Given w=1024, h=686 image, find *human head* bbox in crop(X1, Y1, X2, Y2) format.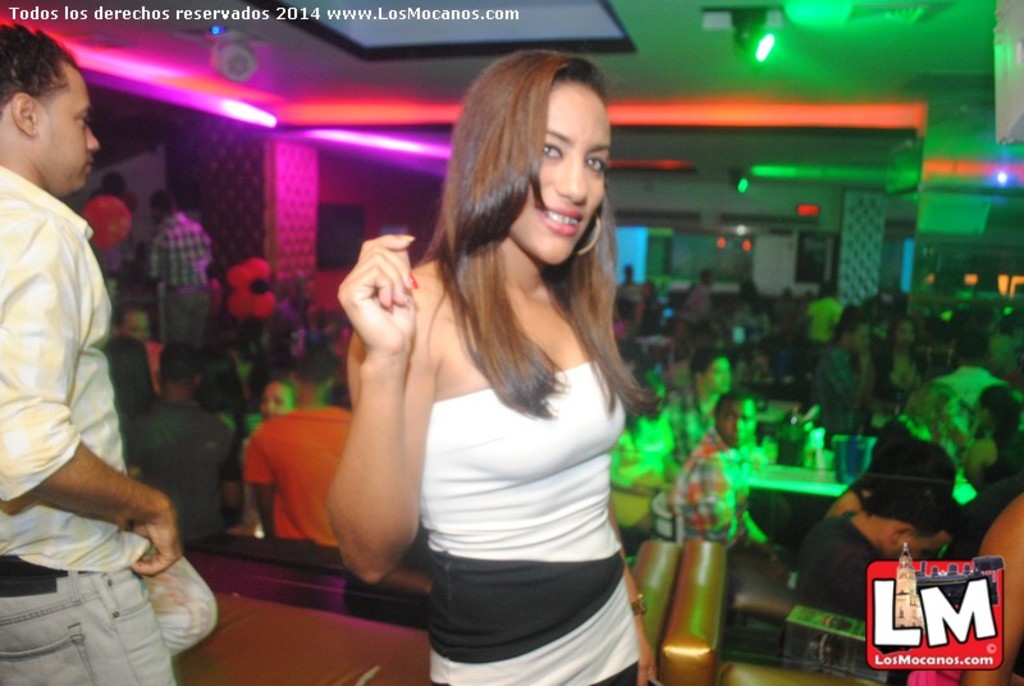
crop(260, 379, 293, 419).
